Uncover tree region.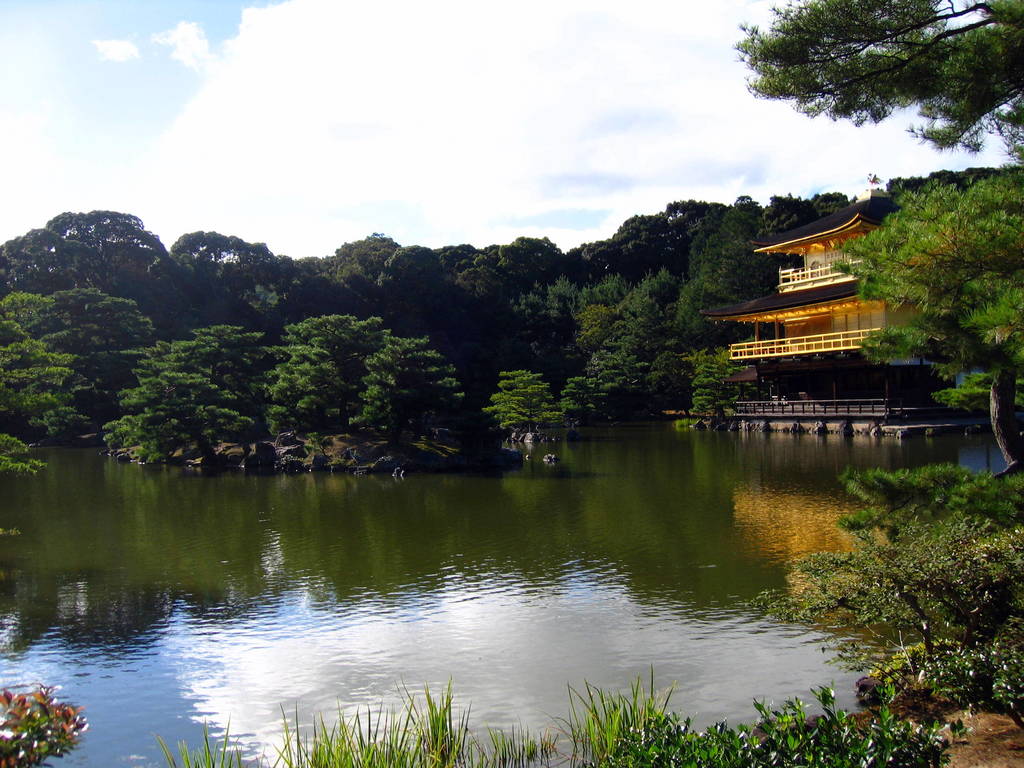
Uncovered: rect(582, 288, 680, 393).
